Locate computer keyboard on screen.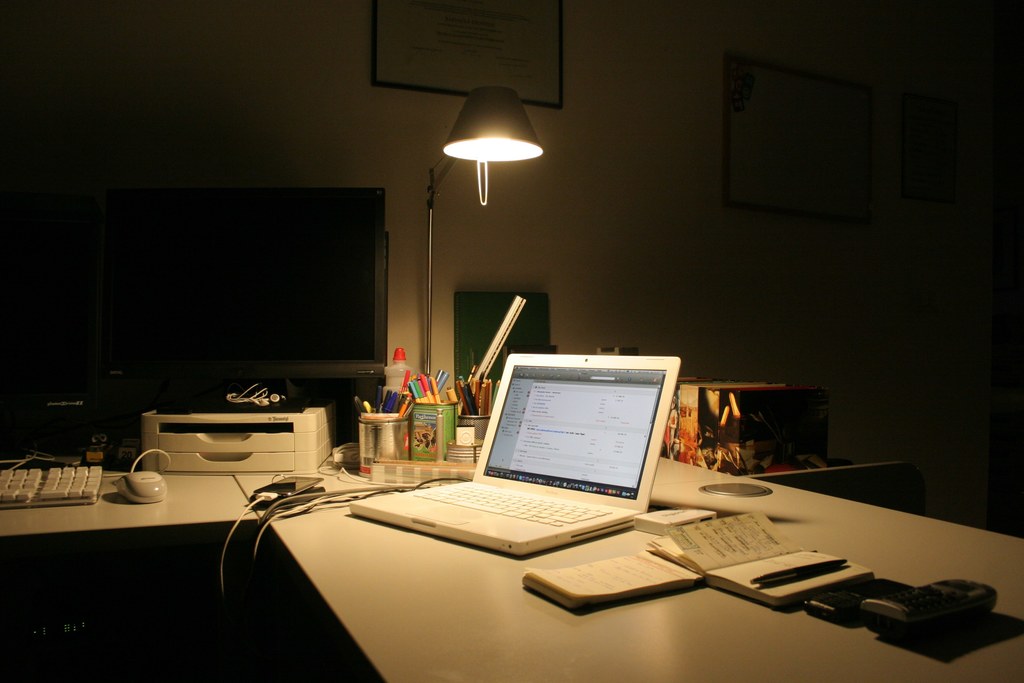
On screen at detection(0, 470, 100, 509).
